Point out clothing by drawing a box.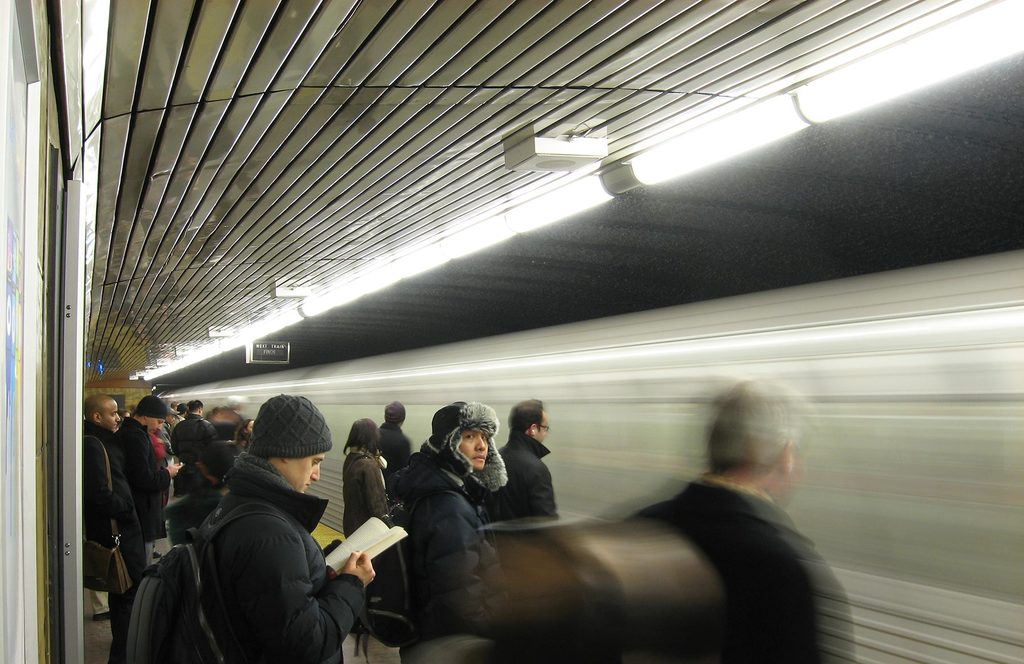
{"left": 376, "top": 425, "right": 408, "bottom": 475}.
